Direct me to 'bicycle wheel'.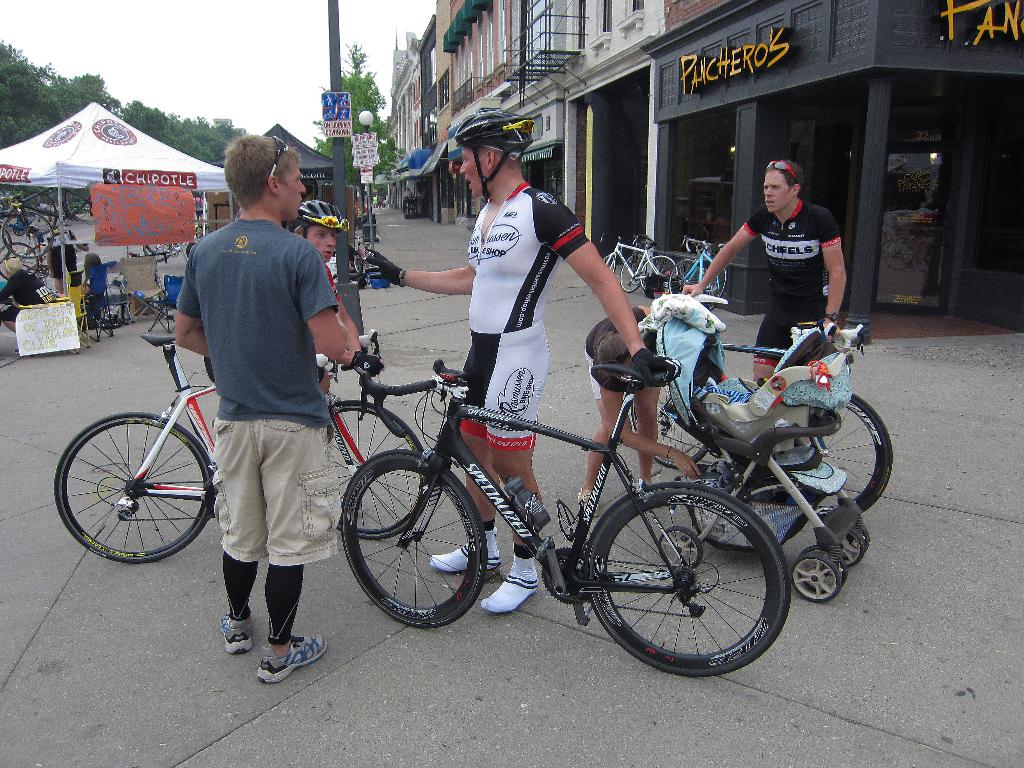
Direction: bbox=[339, 450, 490, 634].
